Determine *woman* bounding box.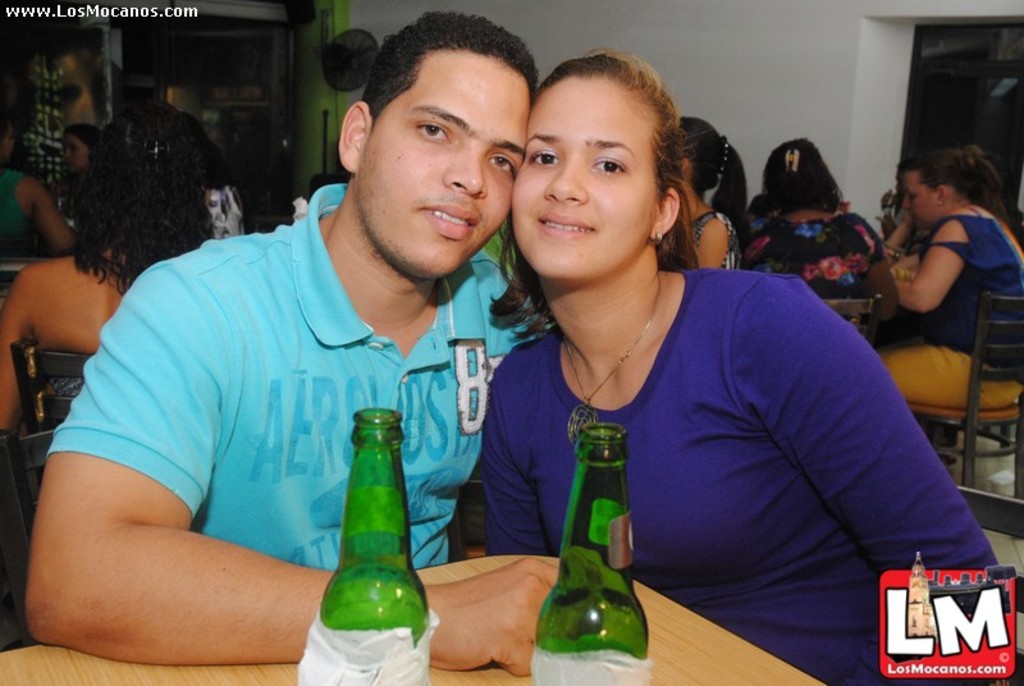
Determined: 681 116 751 273.
